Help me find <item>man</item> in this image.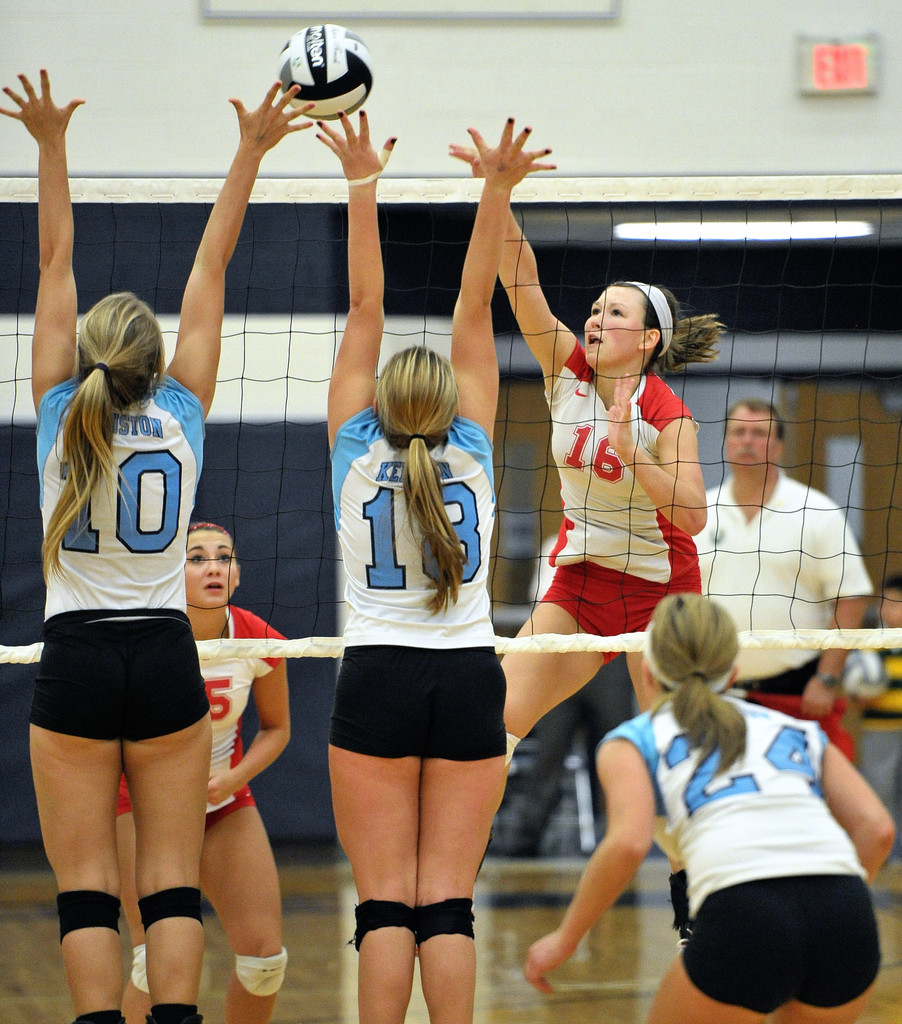
Found it: pyautogui.locateOnScreen(688, 396, 876, 725).
